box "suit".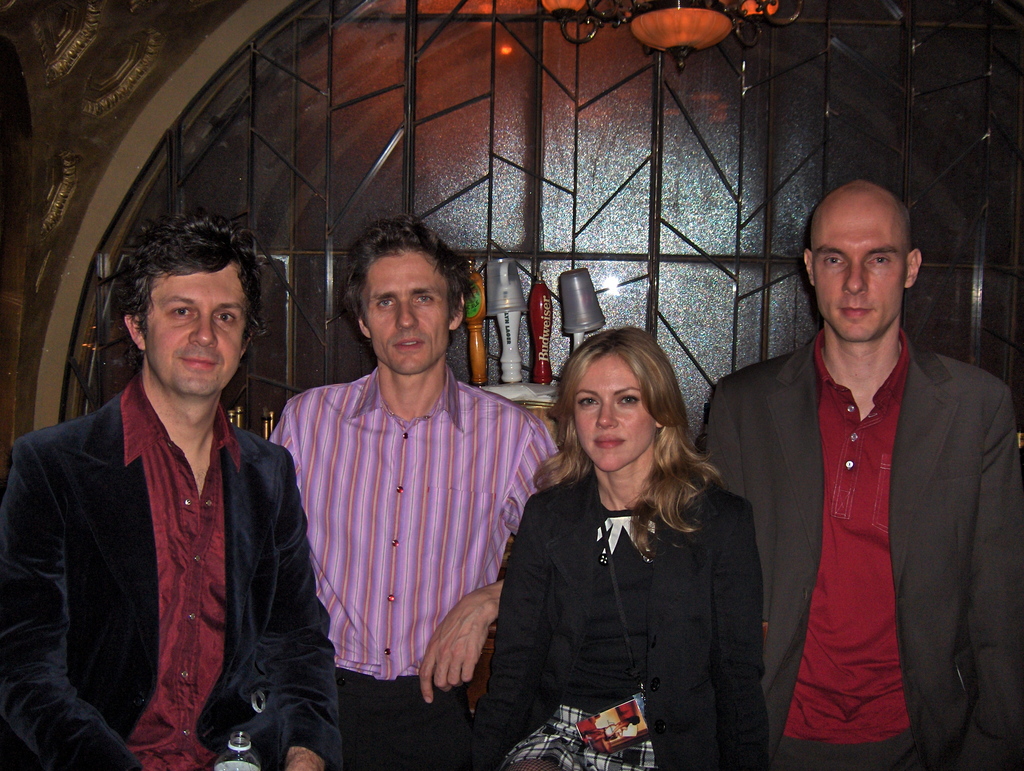
{"left": 0, "top": 372, "right": 342, "bottom": 770}.
